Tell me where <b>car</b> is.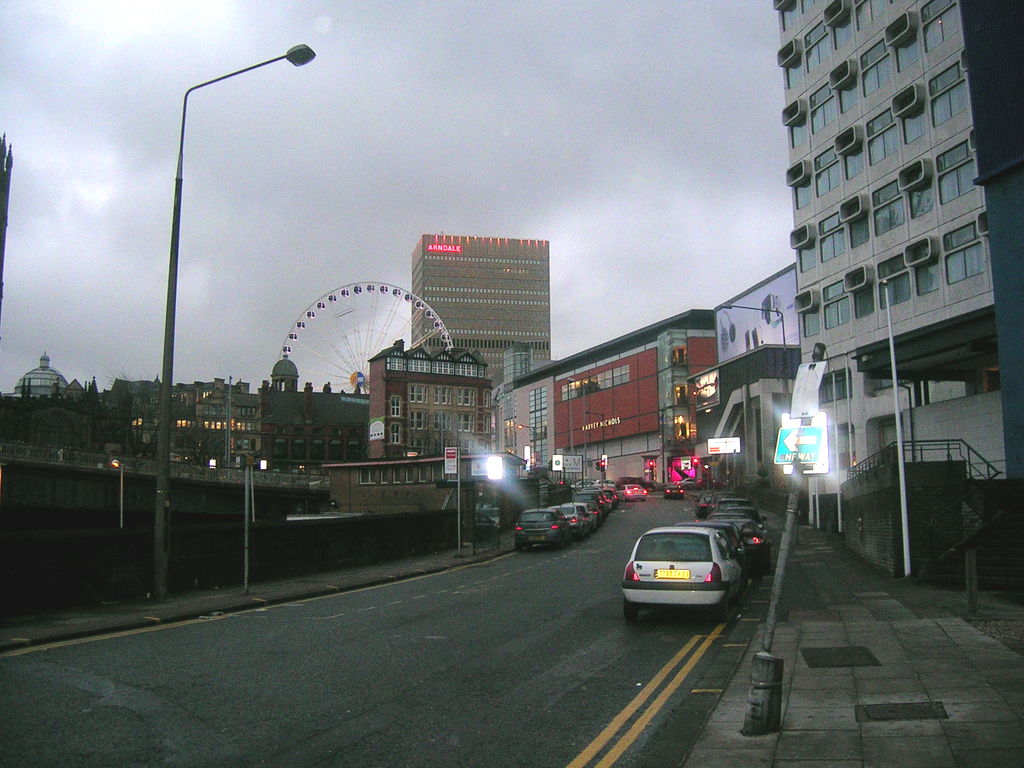
<b>car</b> is at left=559, top=499, right=596, bottom=531.
